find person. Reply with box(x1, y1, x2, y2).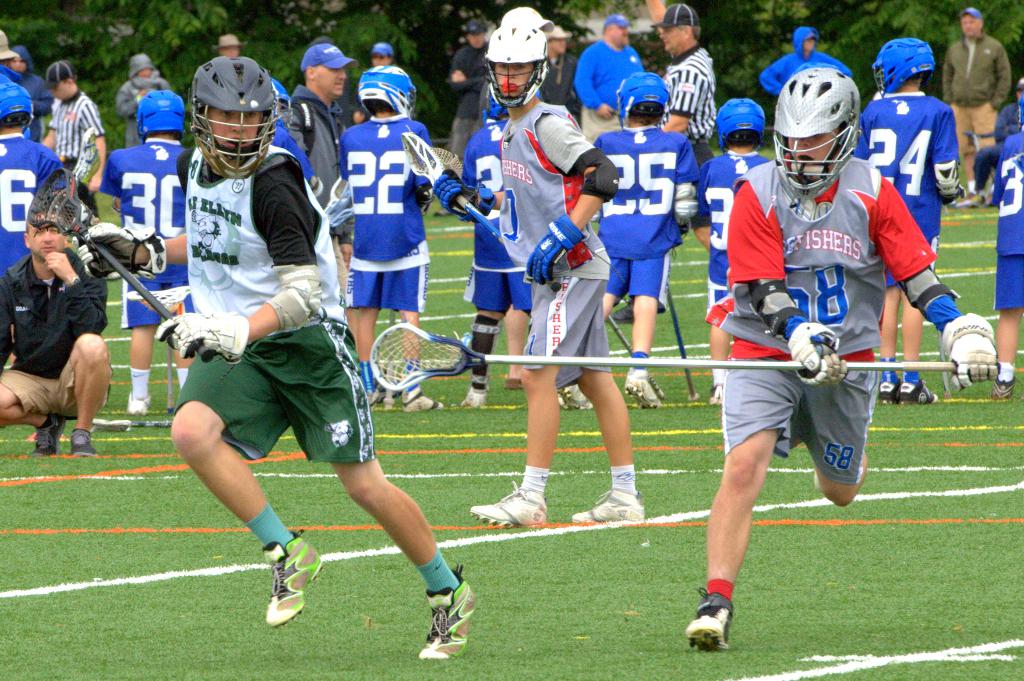
box(110, 53, 174, 158).
